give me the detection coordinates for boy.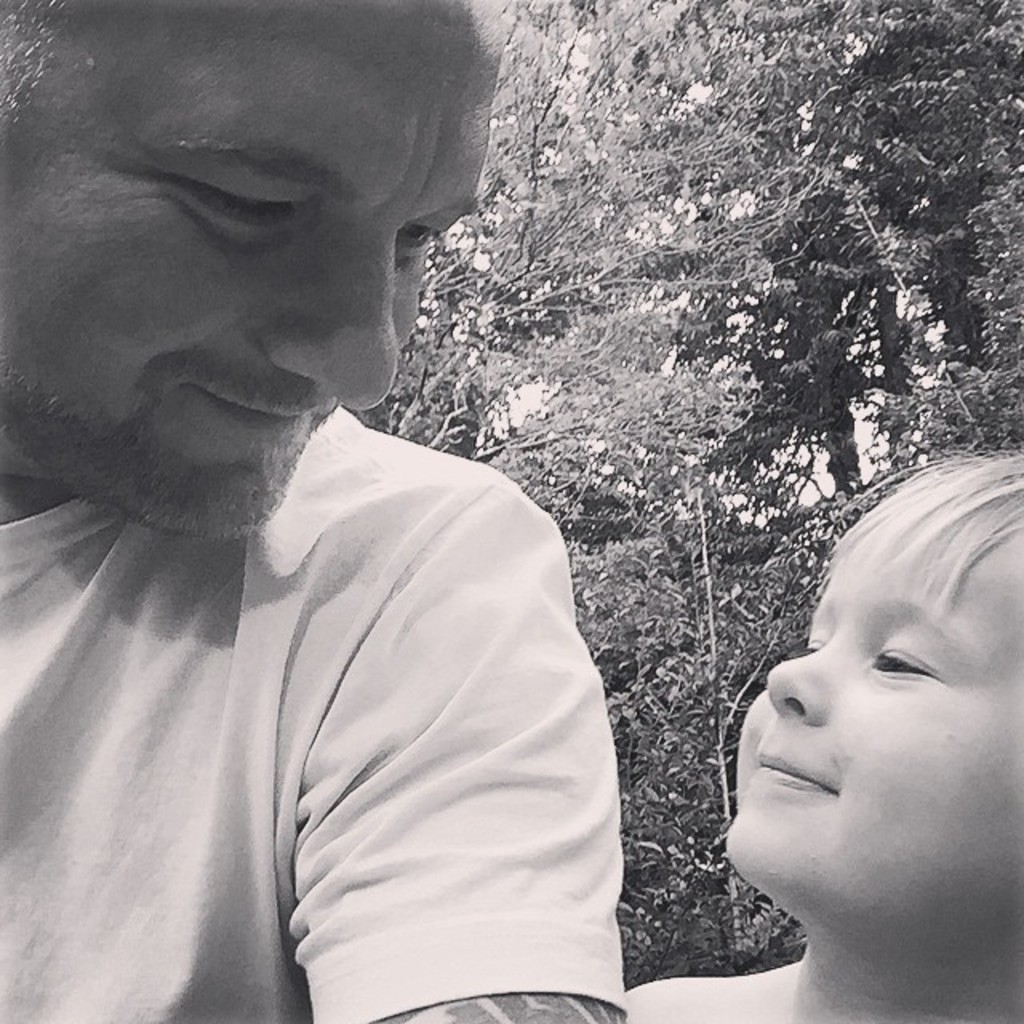
bbox(651, 472, 1023, 1022).
